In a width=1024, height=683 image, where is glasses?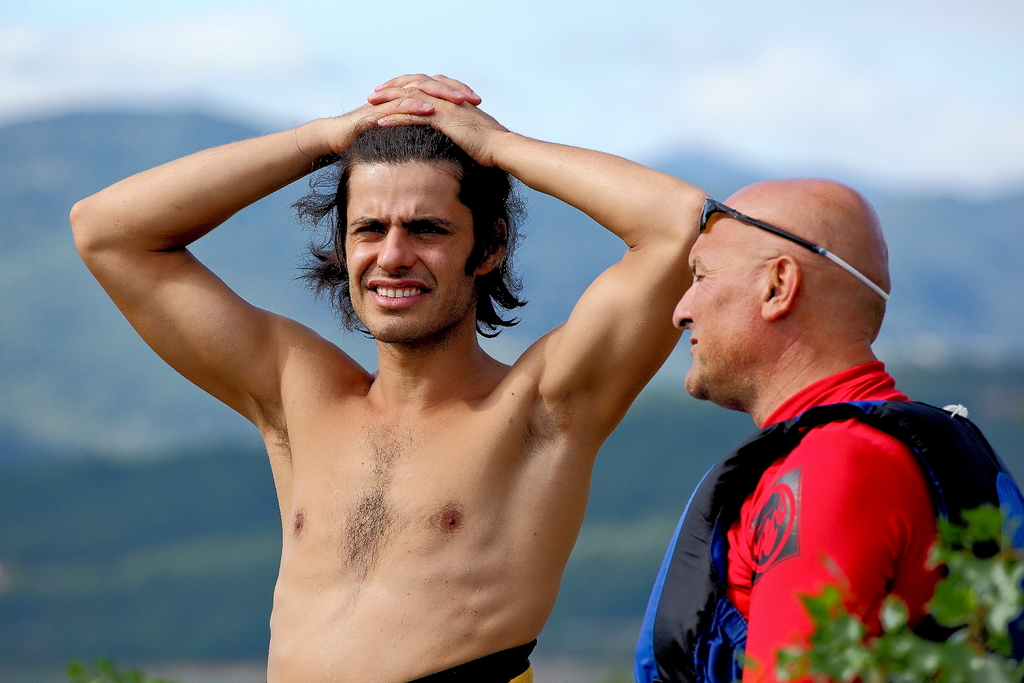
699 193 890 304.
